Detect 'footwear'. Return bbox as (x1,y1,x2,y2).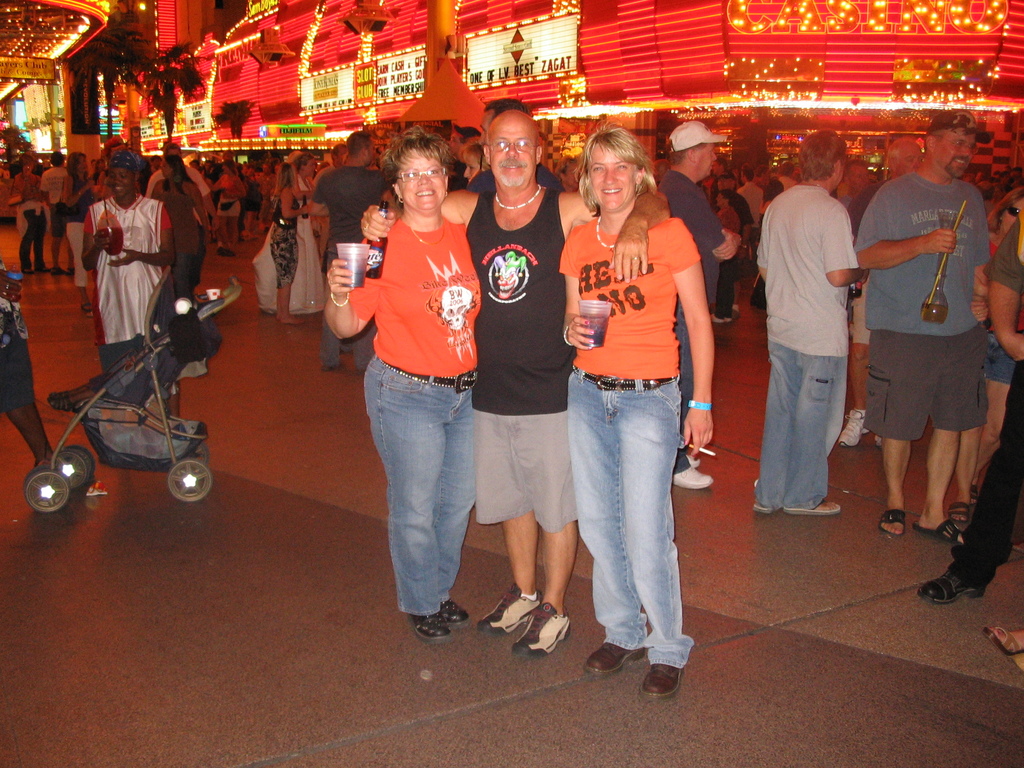
(913,518,961,544).
